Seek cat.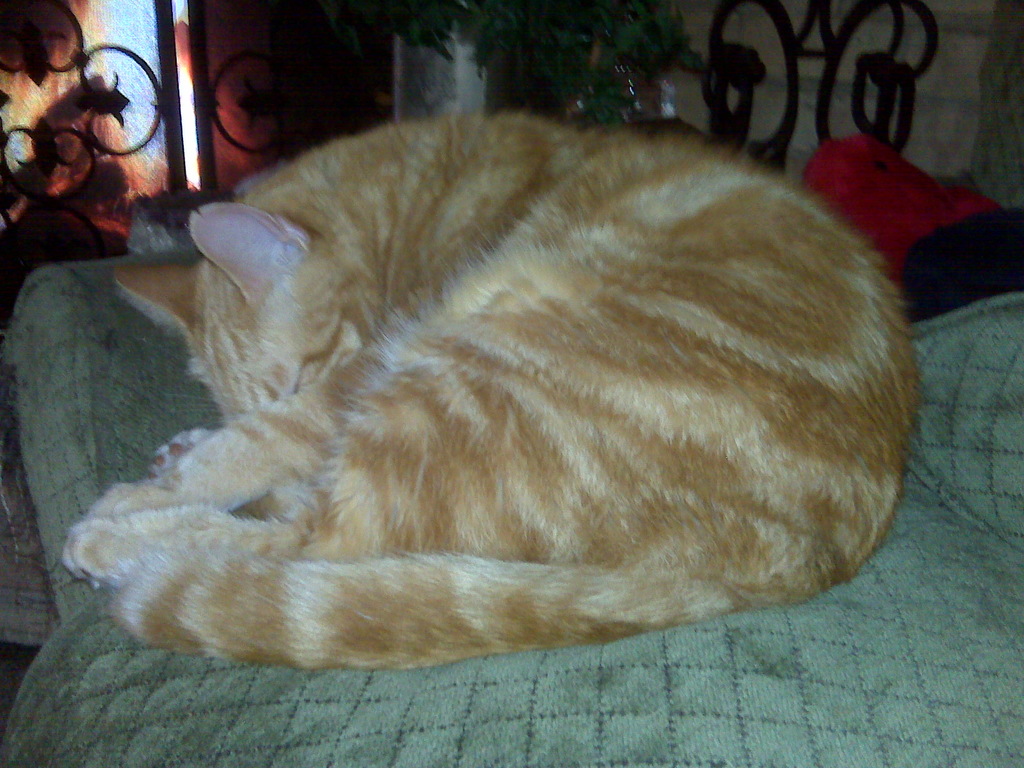
60:108:928:675.
